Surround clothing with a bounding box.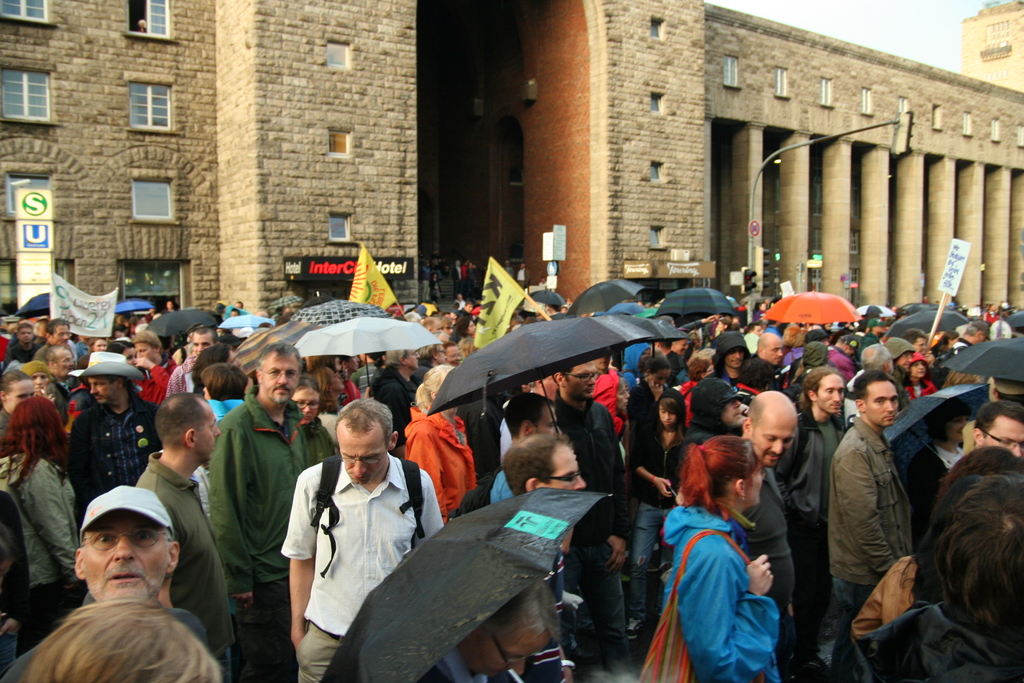
(left=133, top=445, right=237, bottom=682).
